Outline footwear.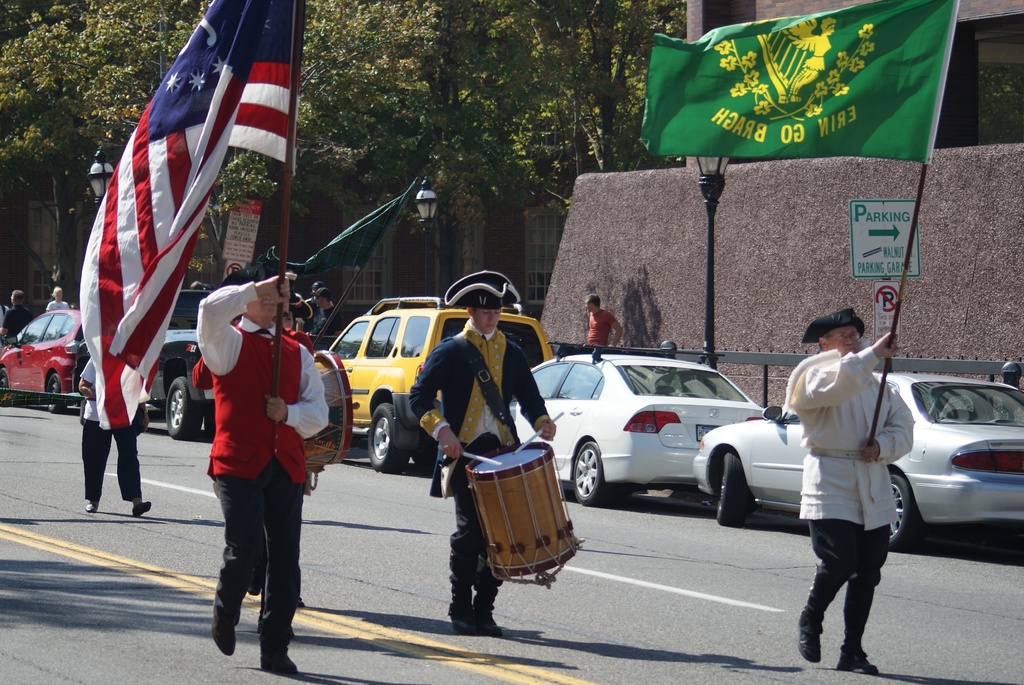
Outline: x1=835 y1=651 x2=882 y2=675.
